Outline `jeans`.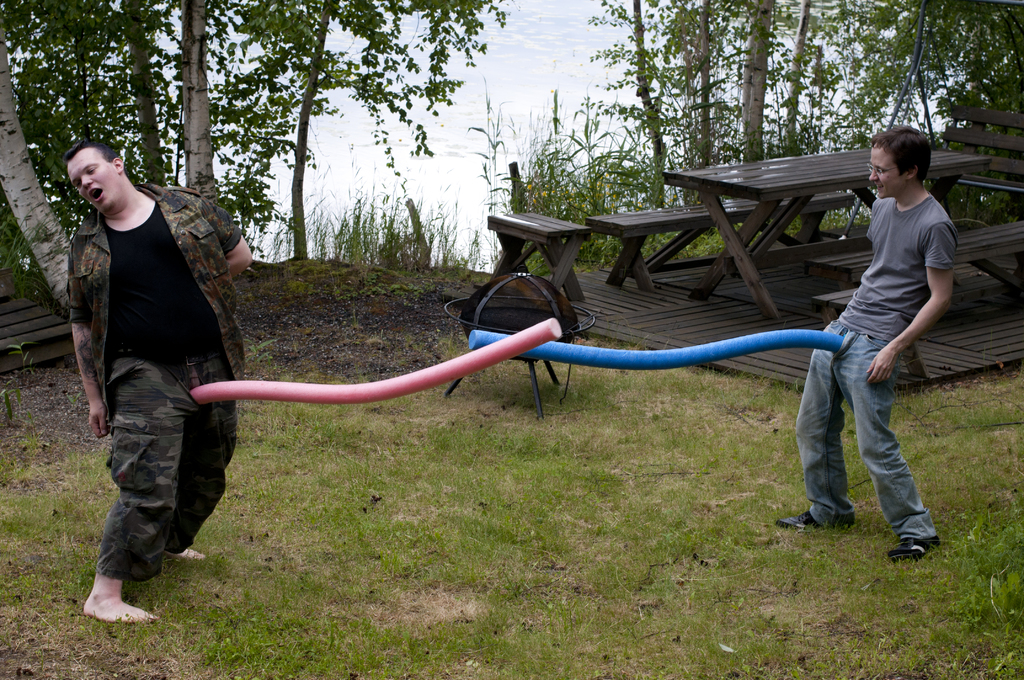
Outline: region(810, 328, 938, 548).
